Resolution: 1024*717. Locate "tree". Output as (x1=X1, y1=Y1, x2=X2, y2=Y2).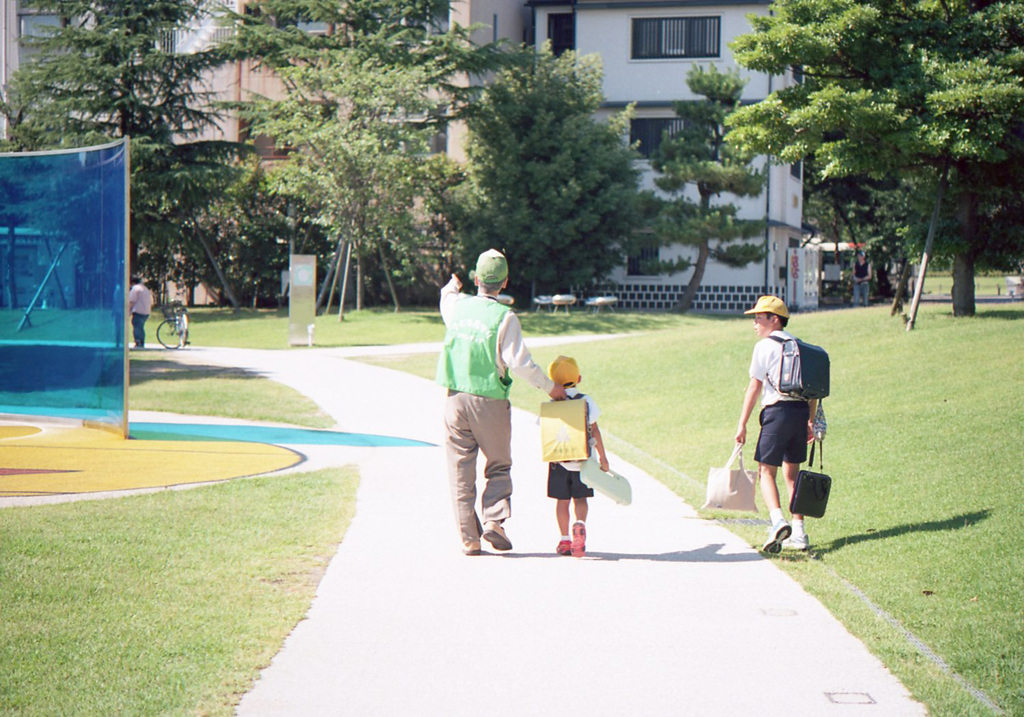
(x1=633, y1=43, x2=865, y2=321).
